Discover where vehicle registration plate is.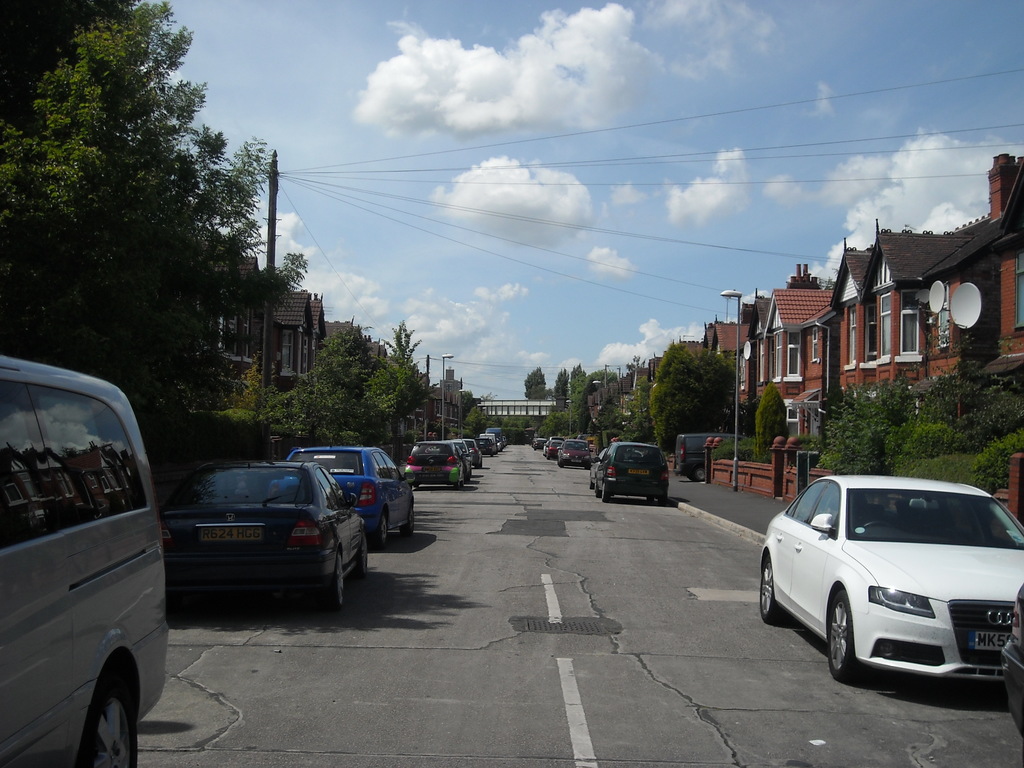
Discovered at rect(971, 626, 1013, 650).
